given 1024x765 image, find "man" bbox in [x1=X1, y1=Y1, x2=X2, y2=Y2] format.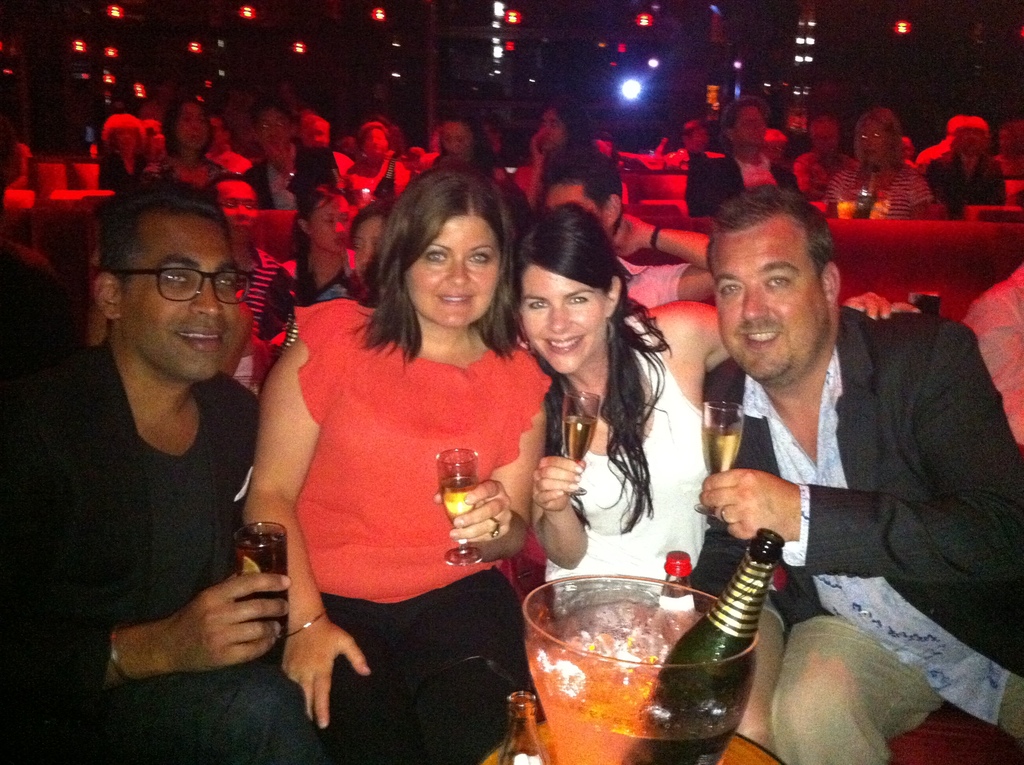
[x1=250, y1=96, x2=344, y2=215].
